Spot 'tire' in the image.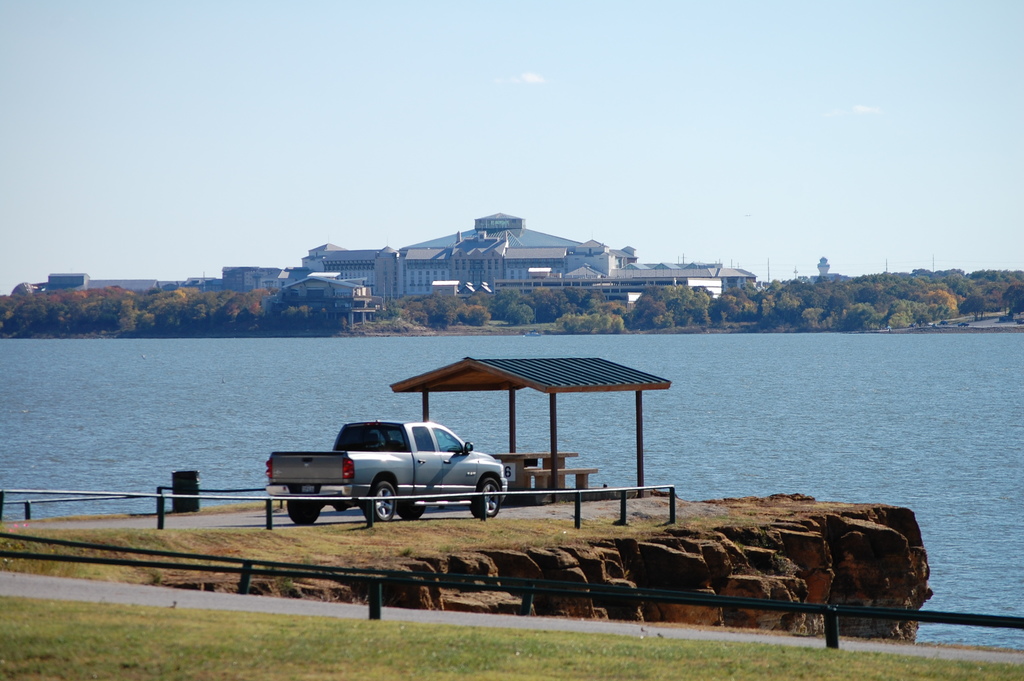
'tire' found at Rect(368, 480, 397, 523).
